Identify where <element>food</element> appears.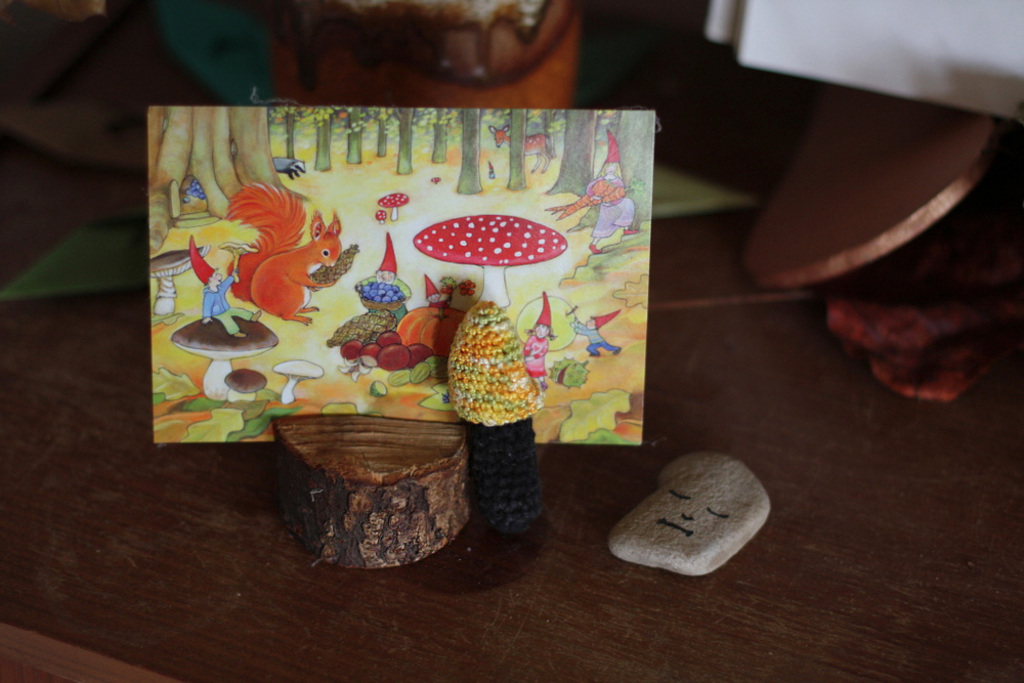
Appears at (x1=542, y1=172, x2=643, y2=211).
